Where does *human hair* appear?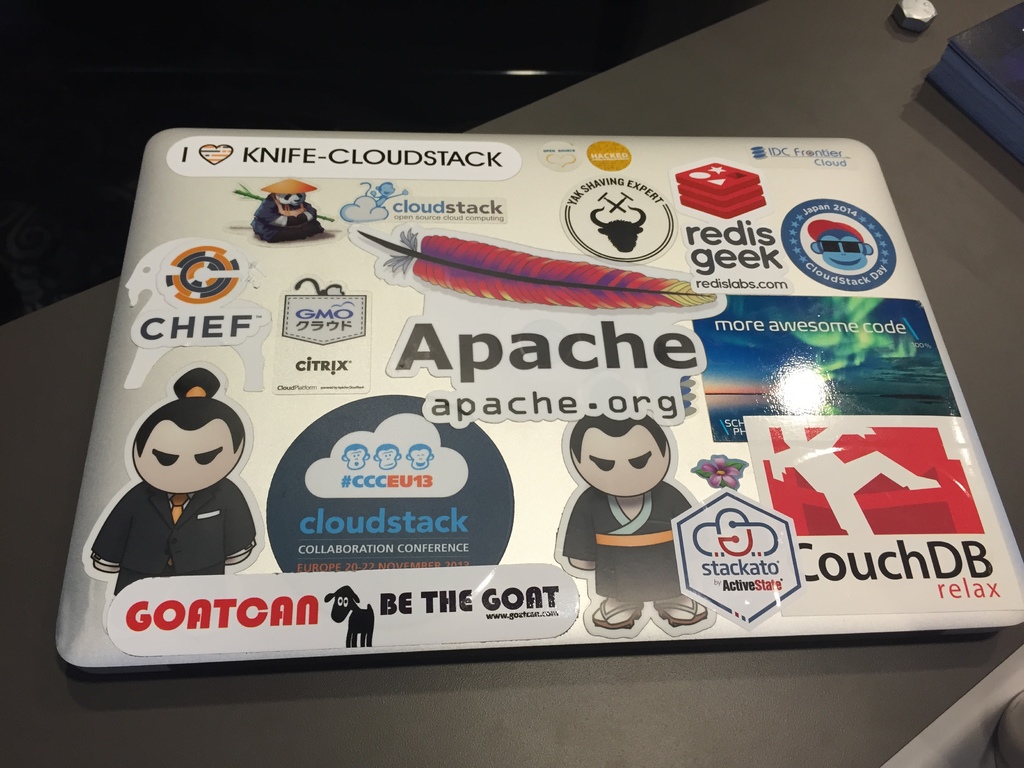
Appears at (569, 413, 668, 463).
